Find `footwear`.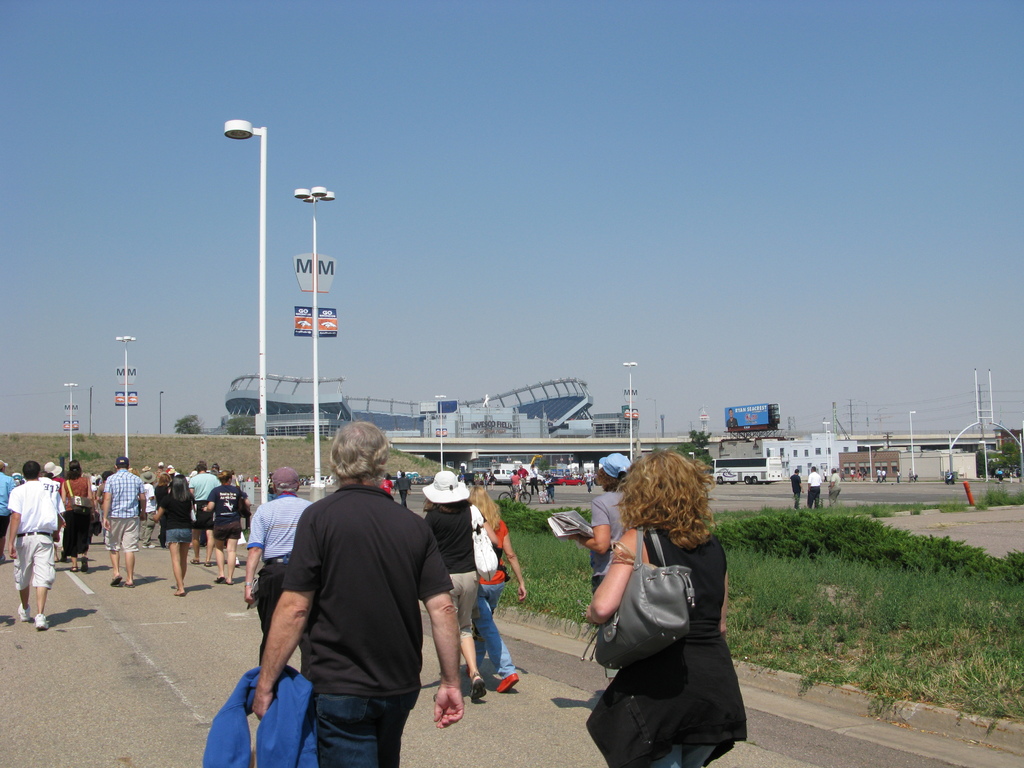
bbox=(81, 556, 89, 574).
